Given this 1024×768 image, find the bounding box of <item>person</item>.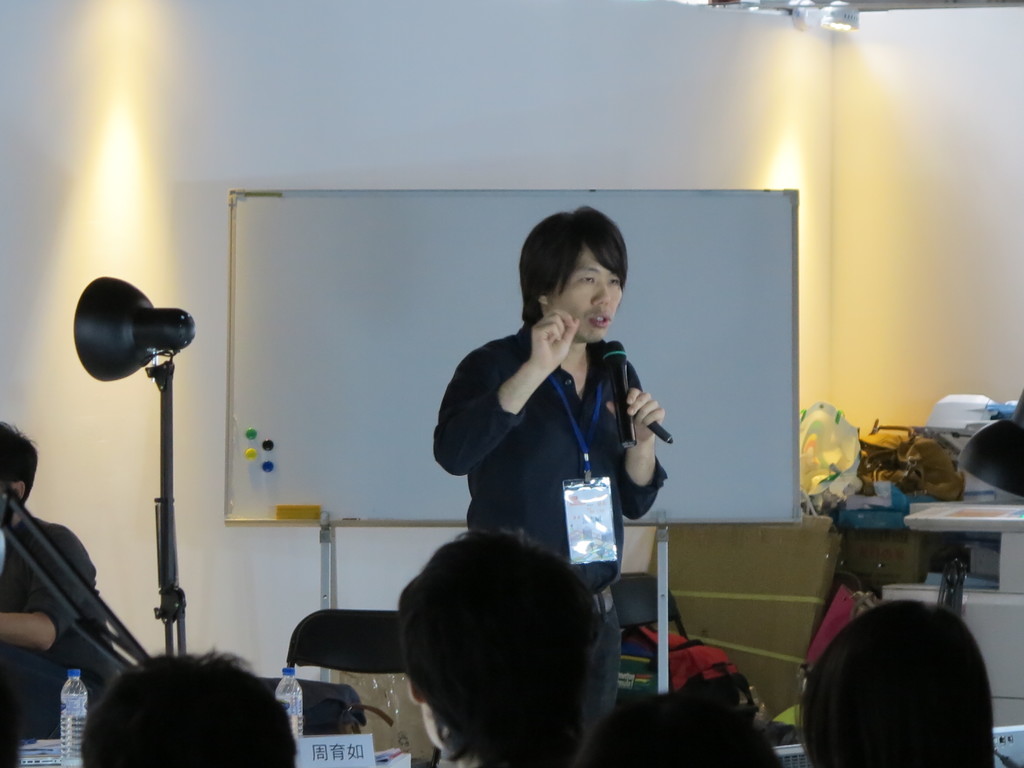
(593,693,784,767).
